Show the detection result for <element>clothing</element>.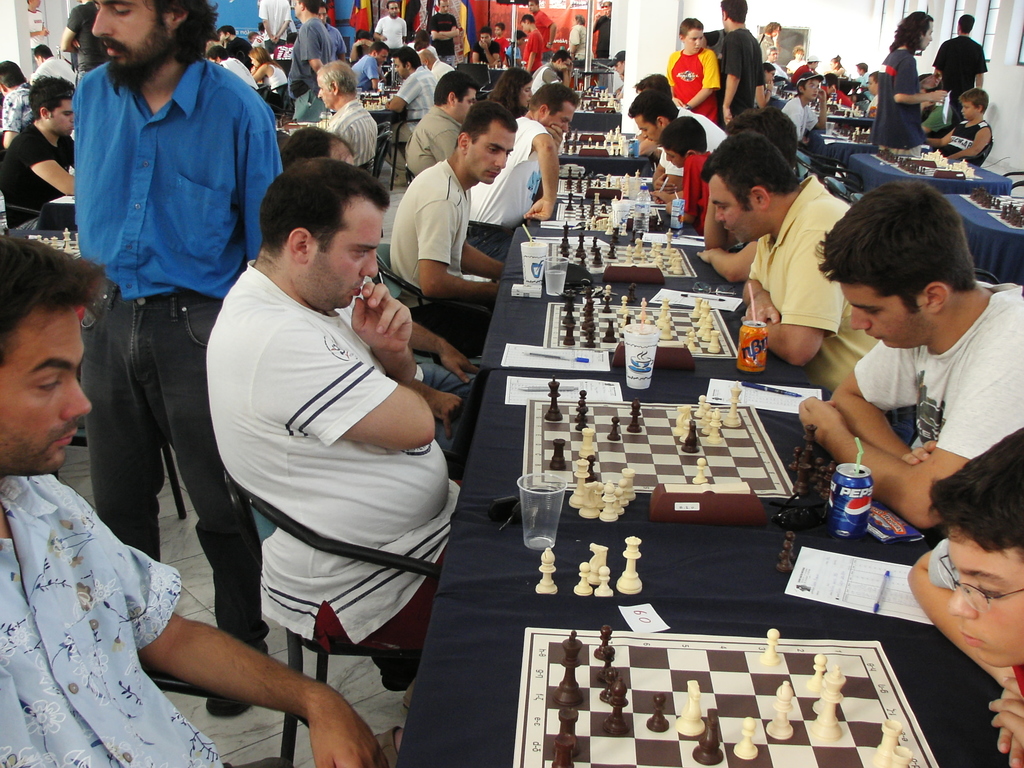
(x1=287, y1=12, x2=333, y2=120).
